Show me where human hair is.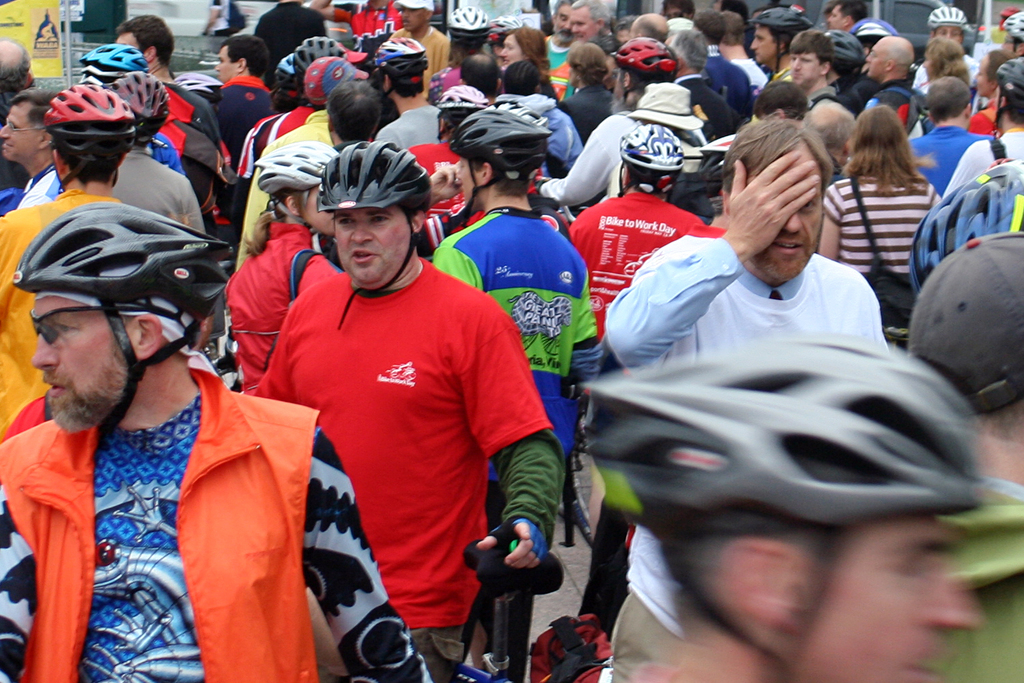
human hair is at pyautogui.locateOnScreen(771, 21, 797, 51).
